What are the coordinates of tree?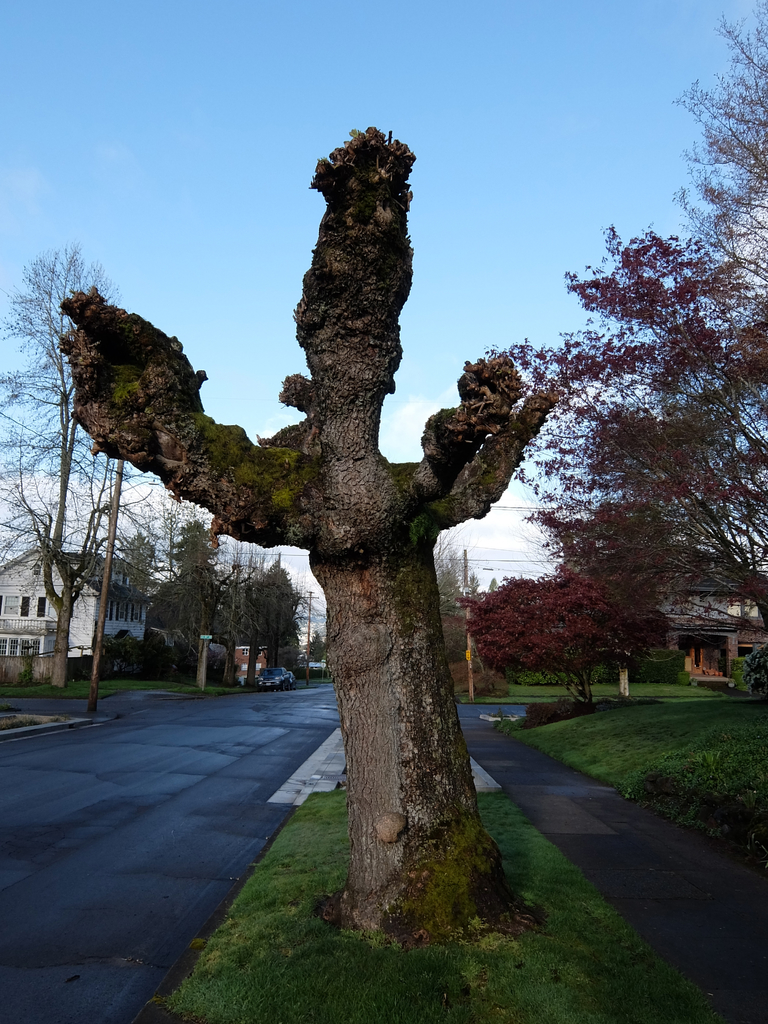
l=420, t=527, r=561, b=612.
